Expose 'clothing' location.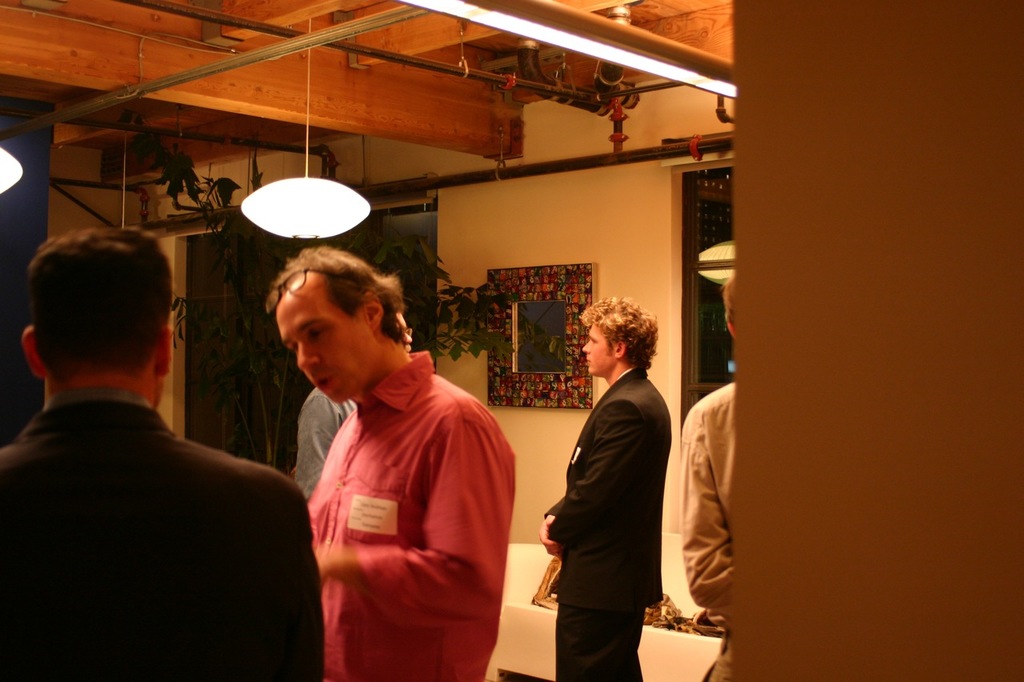
Exposed at (x1=292, y1=387, x2=358, y2=499).
